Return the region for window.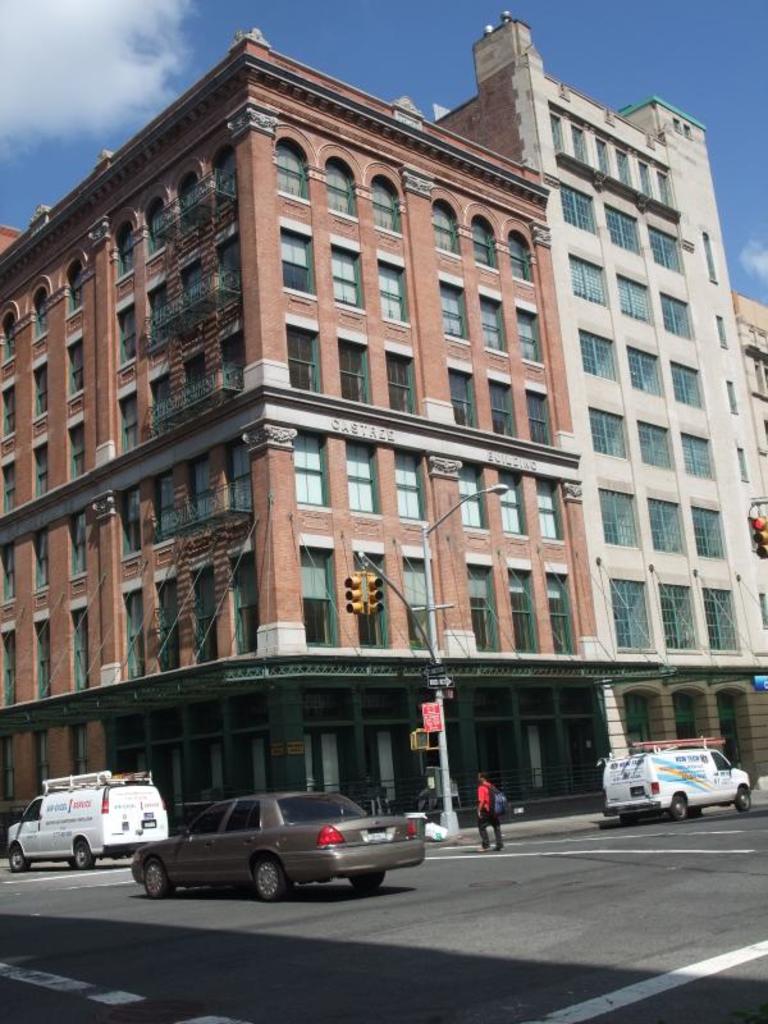
box=[645, 495, 686, 554].
